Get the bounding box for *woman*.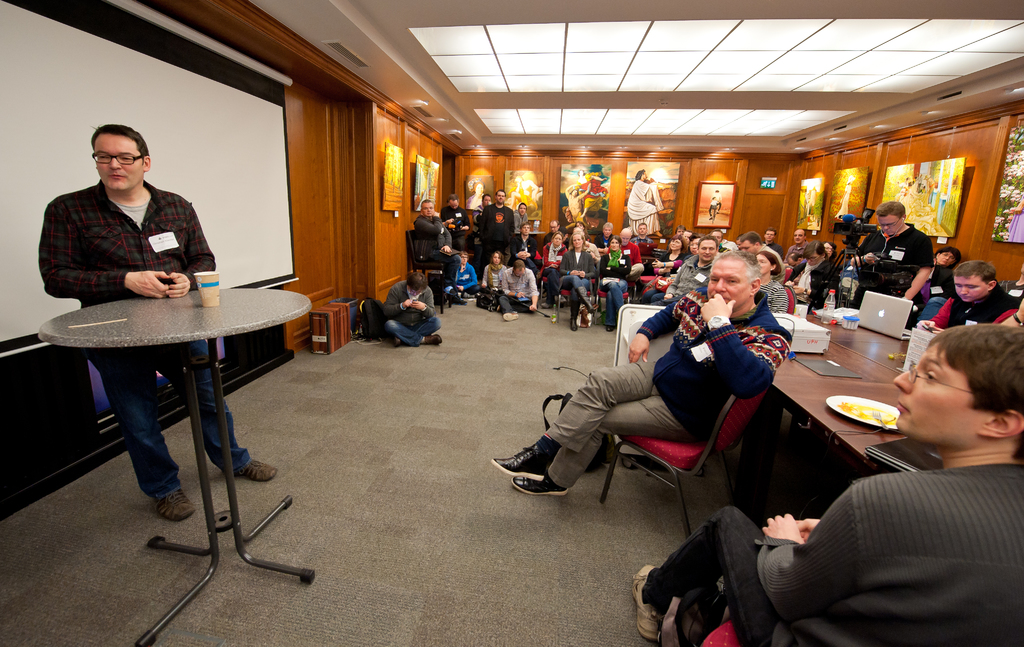
crop(752, 252, 790, 325).
